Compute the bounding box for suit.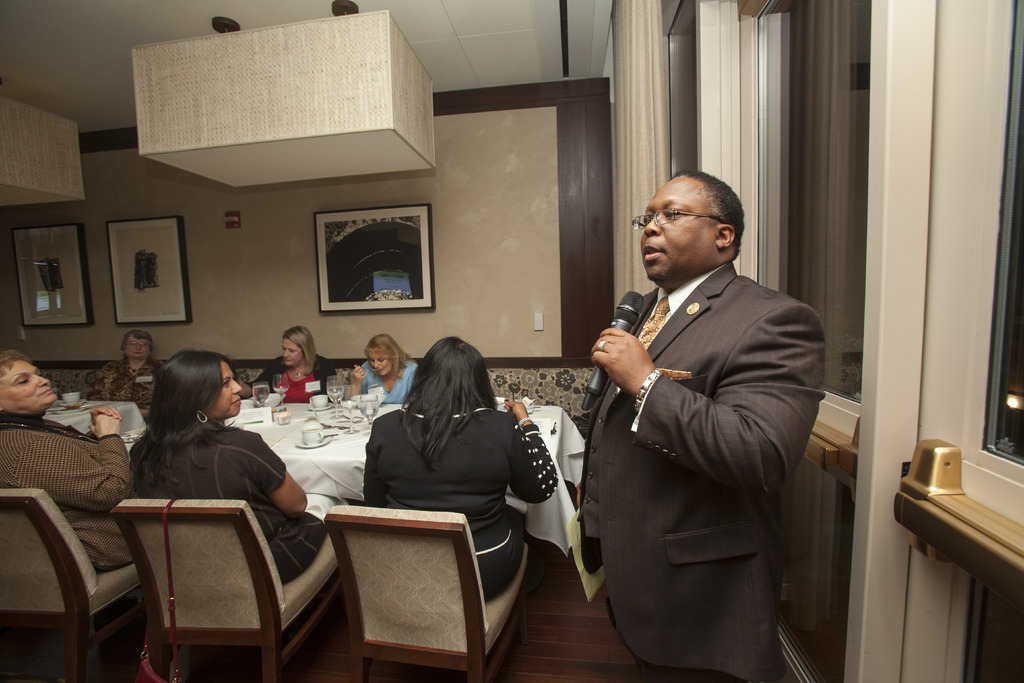
pyautogui.locateOnScreen(567, 191, 845, 682).
